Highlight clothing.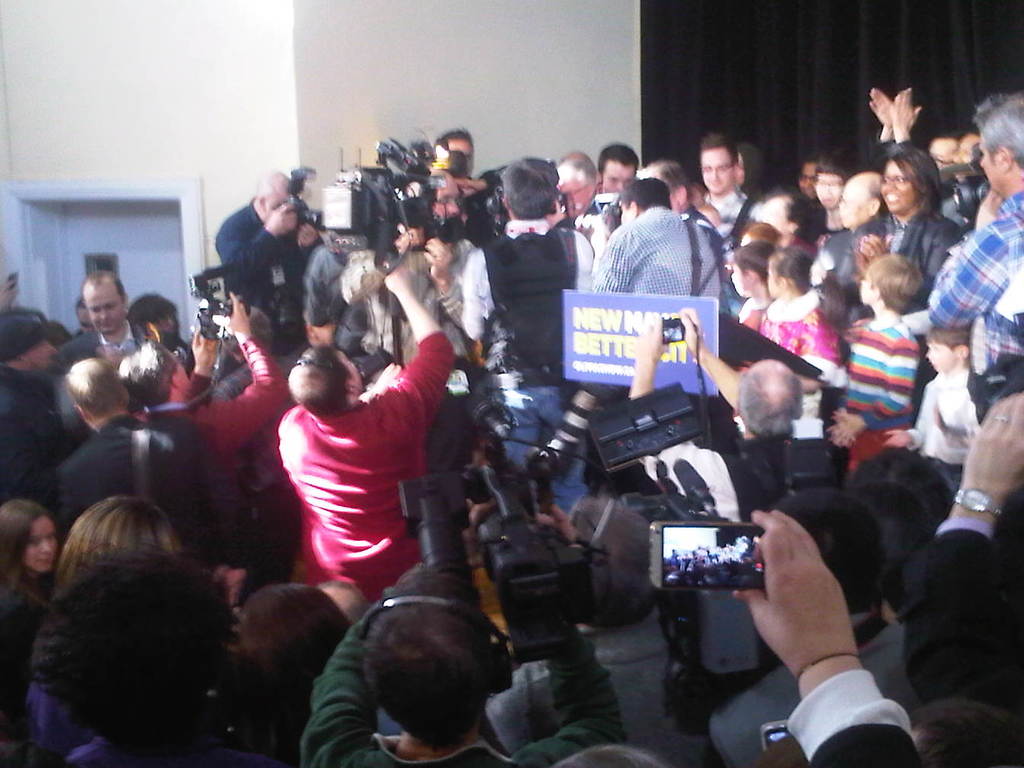
Highlighted region: x1=0, y1=576, x2=37, y2=667.
